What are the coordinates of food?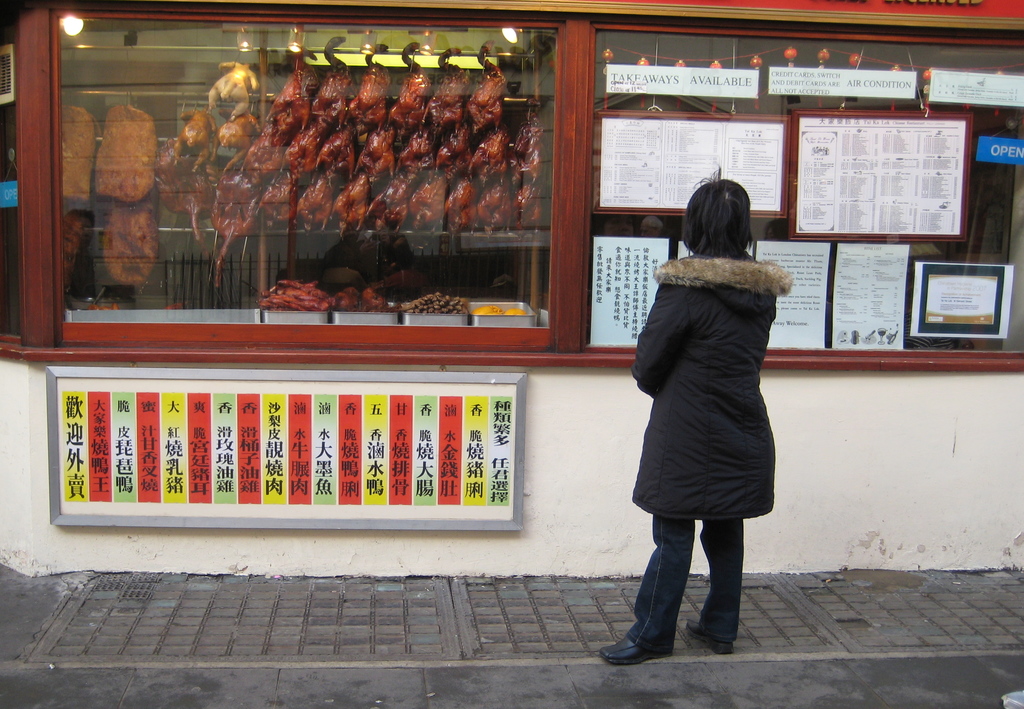
Rect(257, 278, 334, 315).
